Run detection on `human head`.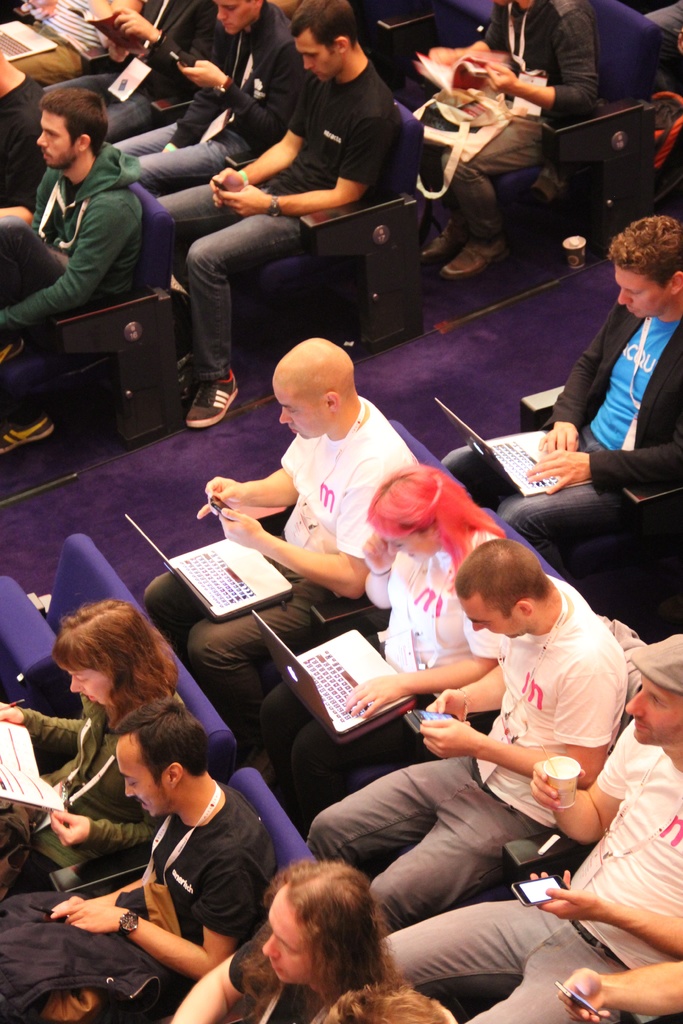
Result: box=[366, 460, 475, 564].
